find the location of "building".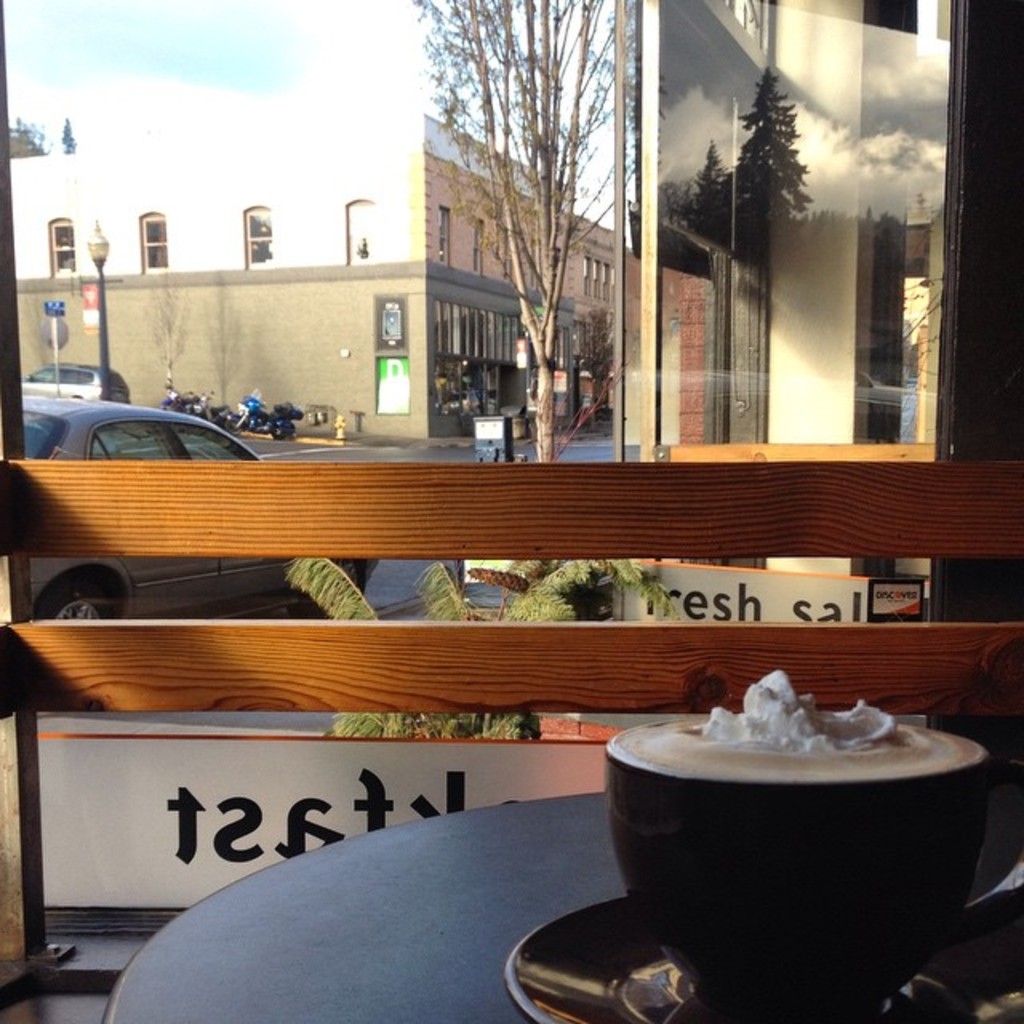
Location: (left=0, top=104, right=619, bottom=442).
